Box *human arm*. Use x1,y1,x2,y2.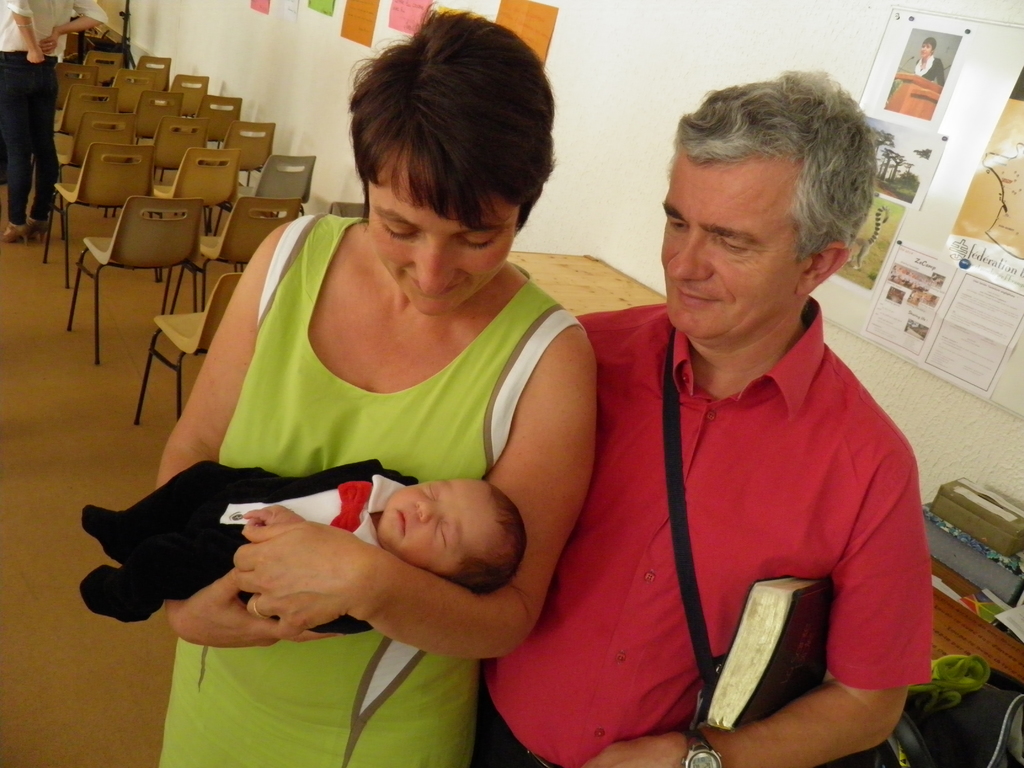
40,0,103,68.
